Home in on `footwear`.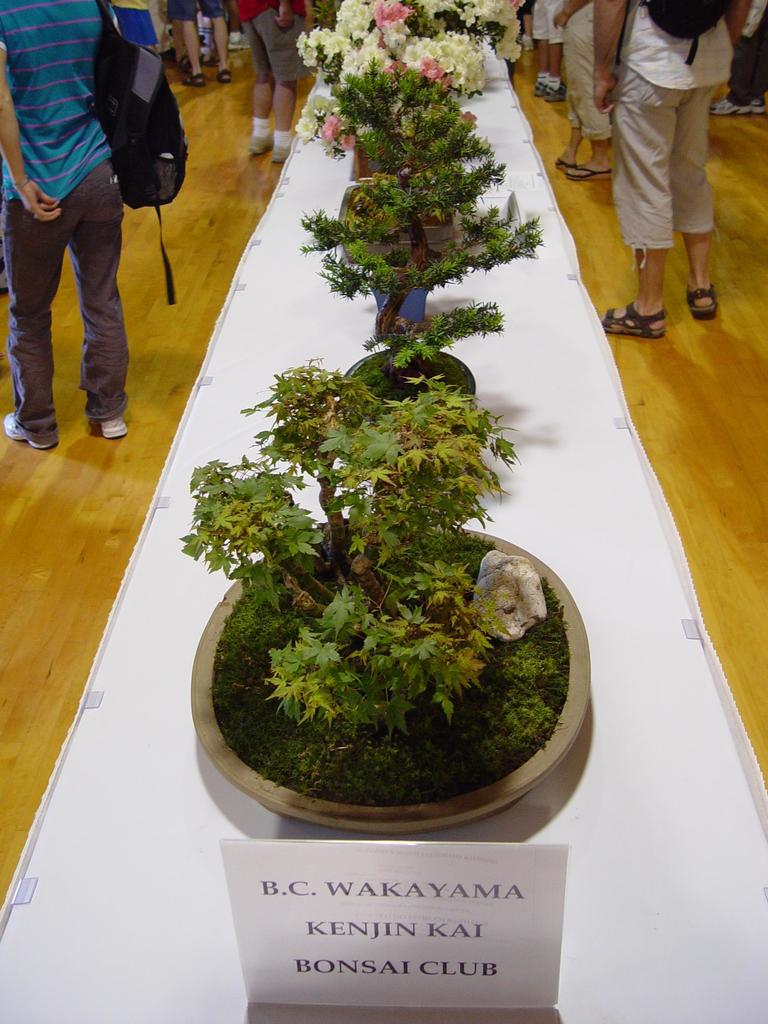
Homed in at [left=566, top=163, right=620, bottom=184].
